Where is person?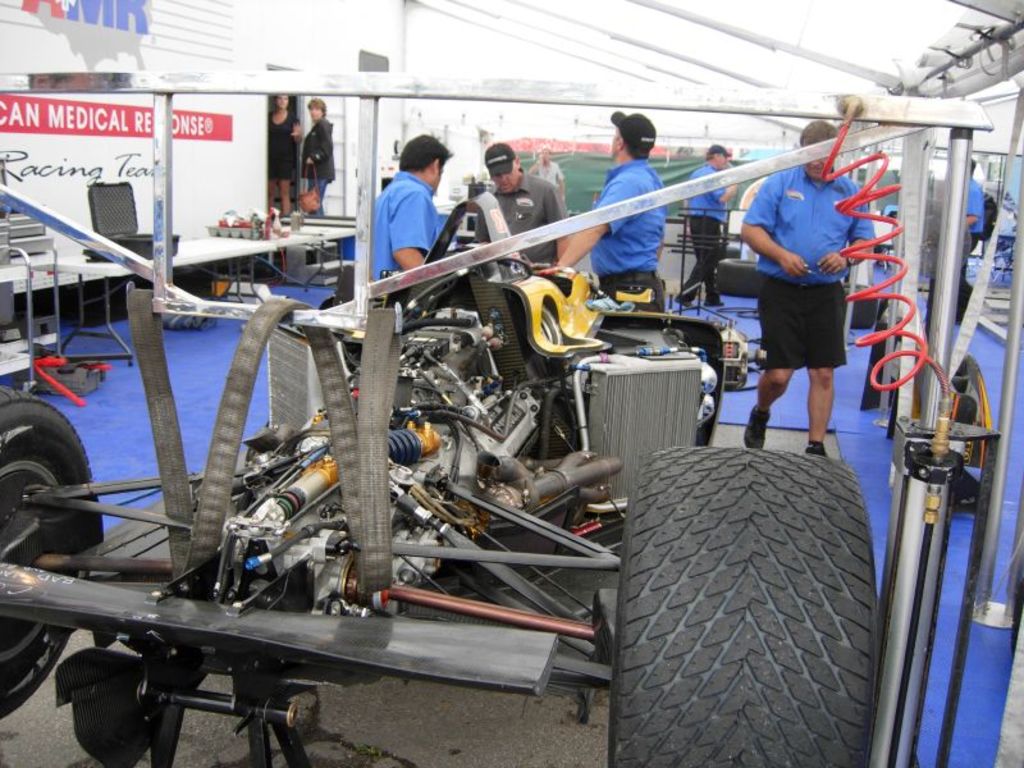
select_region(673, 141, 741, 305).
